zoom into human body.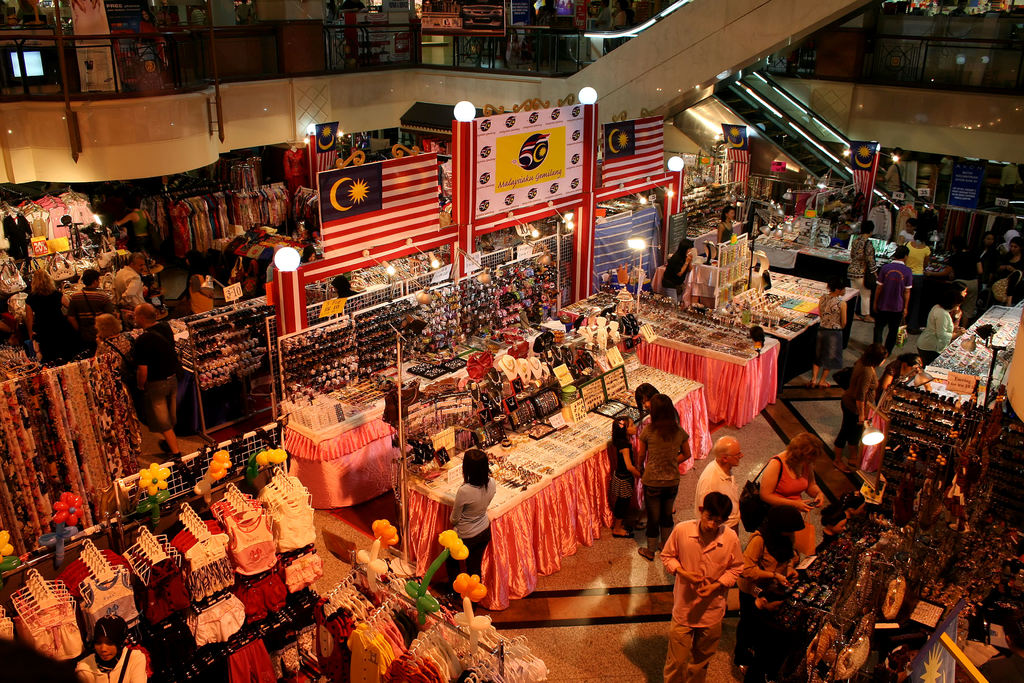
Zoom target: select_region(118, 251, 145, 298).
